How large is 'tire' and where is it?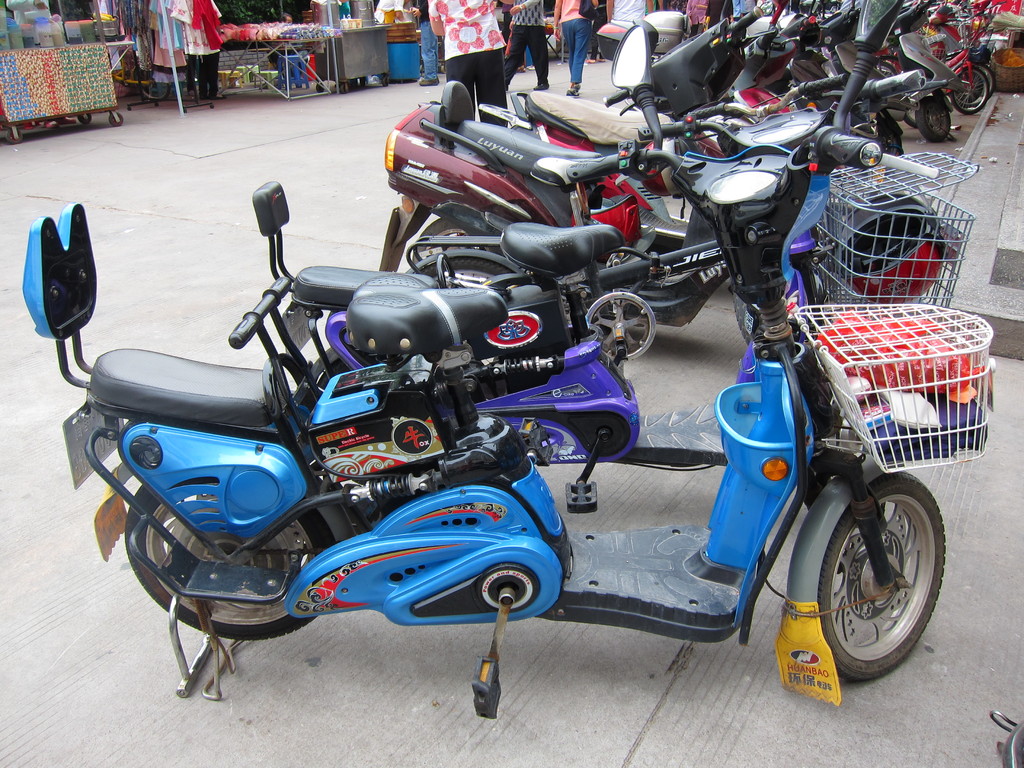
Bounding box: {"x1": 121, "y1": 486, "x2": 351, "y2": 644}.
